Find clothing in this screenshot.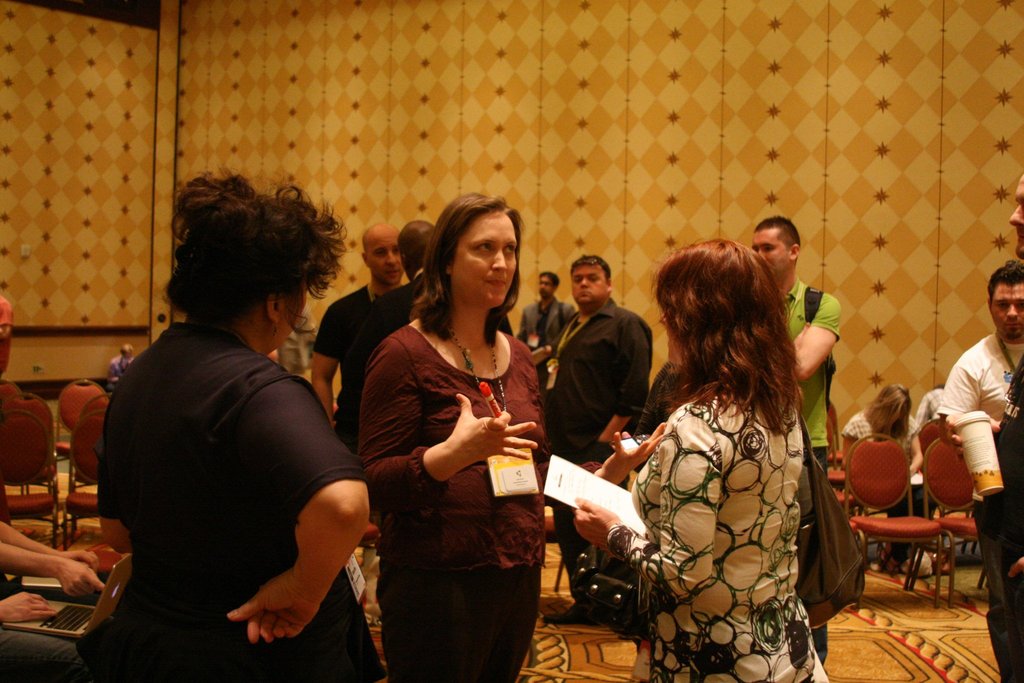
The bounding box for clothing is [x1=308, y1=281, x2=378, y2=410].
